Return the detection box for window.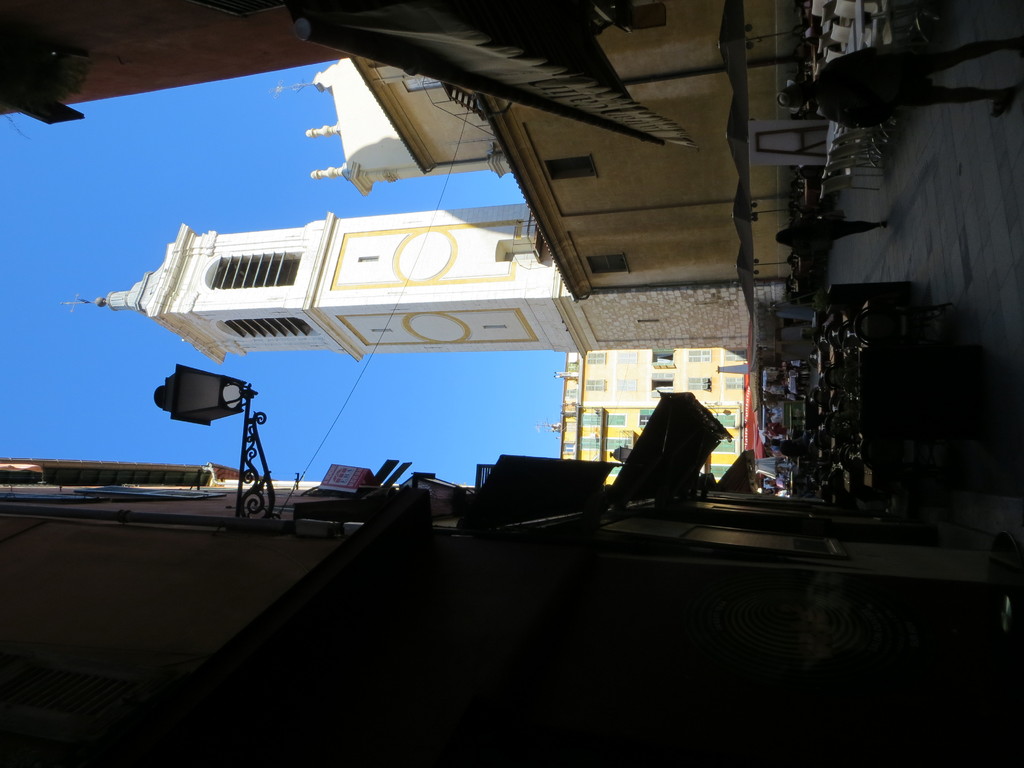
583 349 607 364.
